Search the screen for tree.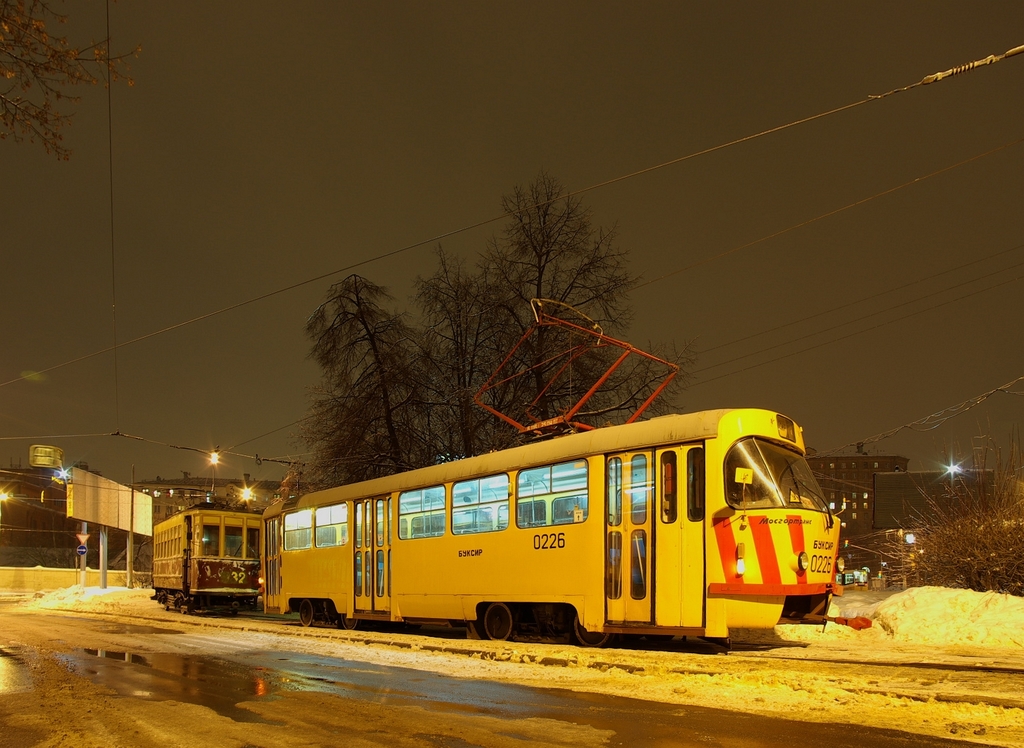
Found at select_region(293, 165, 677, 485).
